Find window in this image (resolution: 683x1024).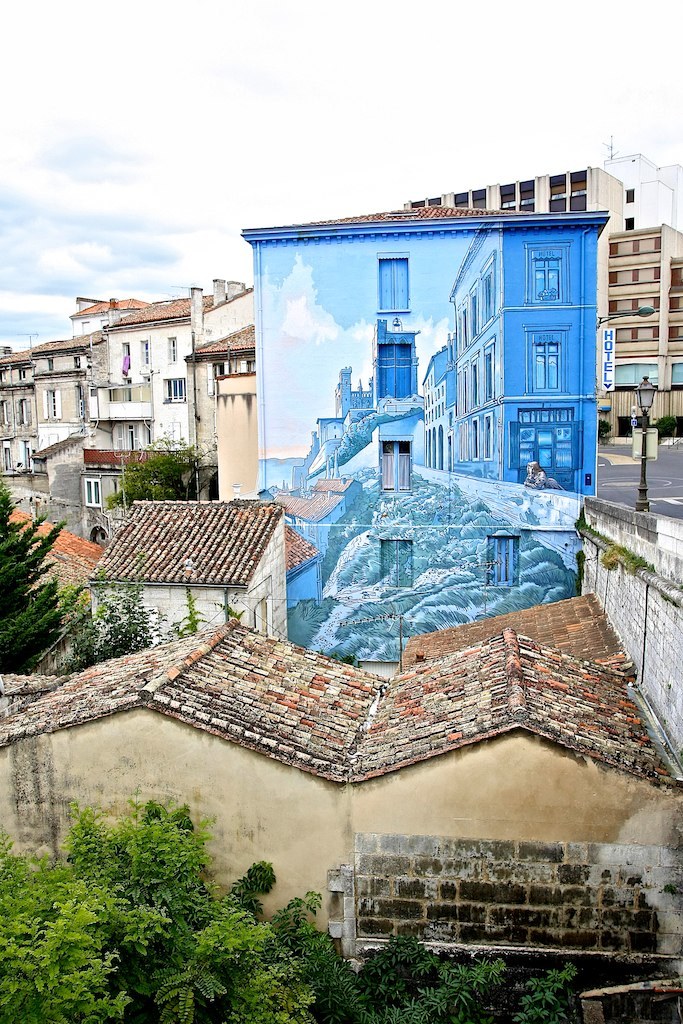
rect(18, 369, 24, 383).
